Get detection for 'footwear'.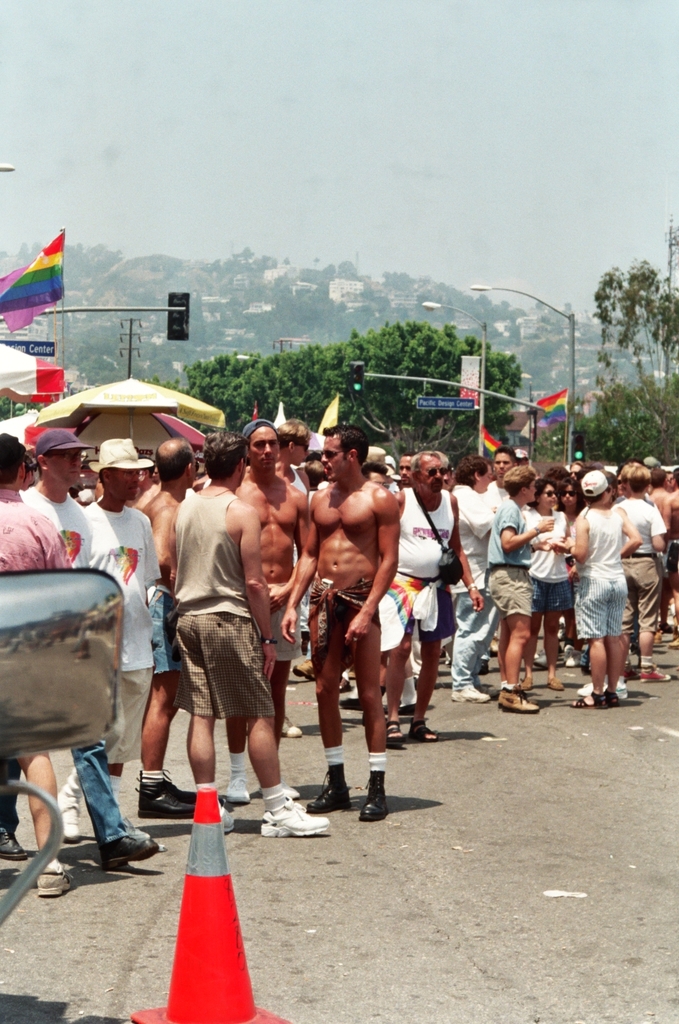
Detection: <bbox>278, 718, 301, 736</bbox>.
